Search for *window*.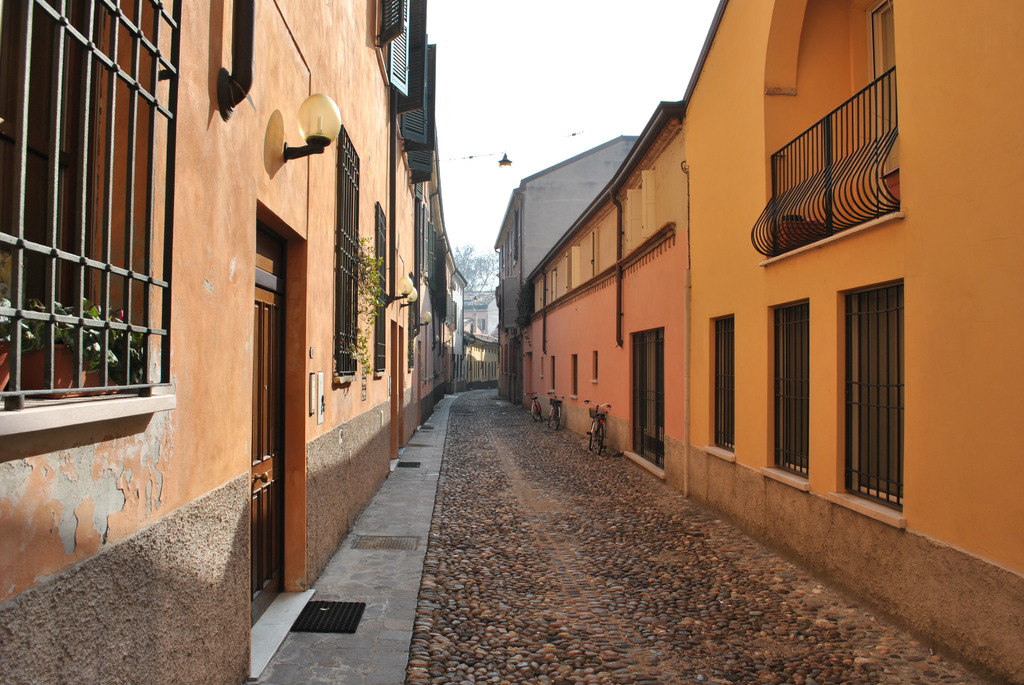
Found at Rect(547, 358, 556, 393).
